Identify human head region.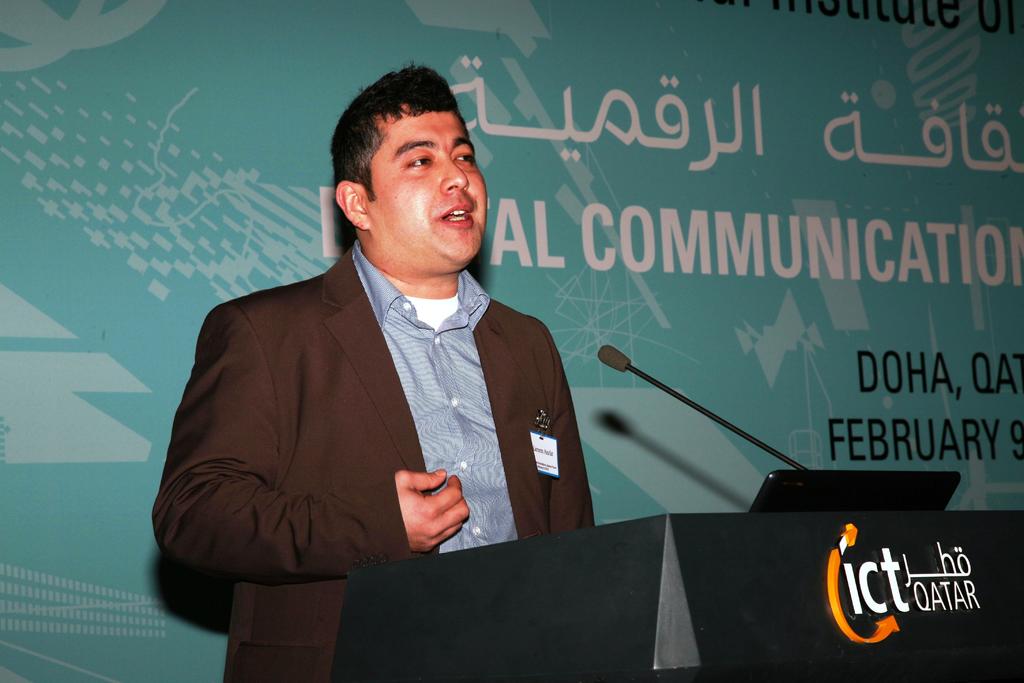
Region: [326, 62, 488, 258].
